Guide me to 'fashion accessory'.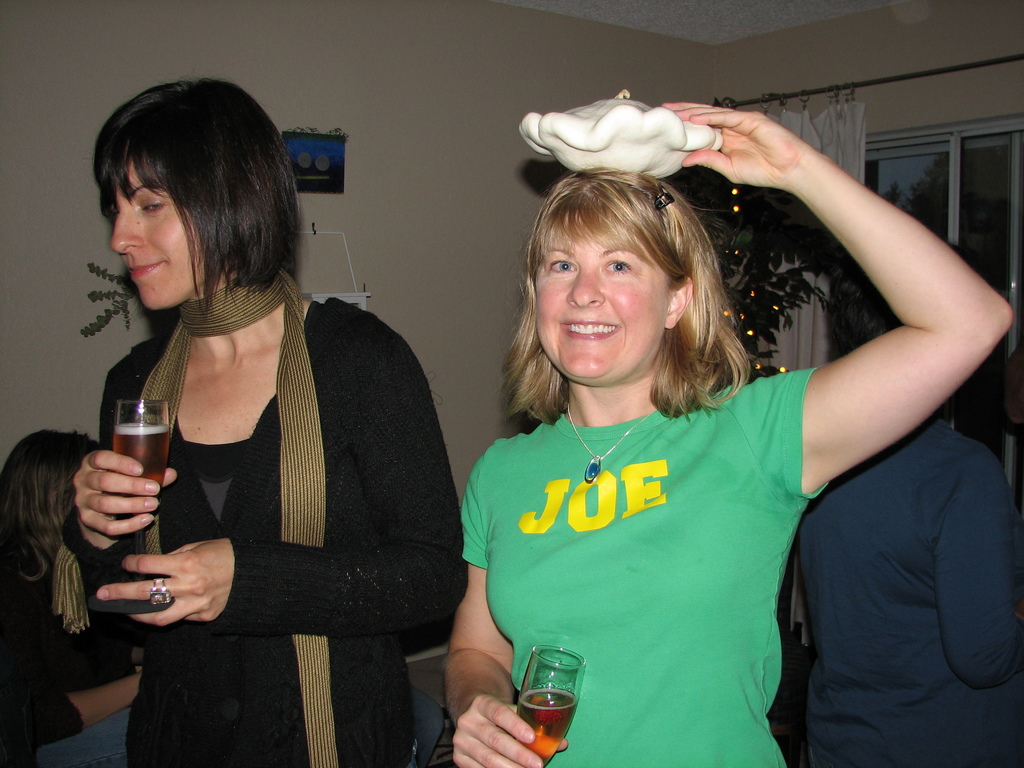
Guidance: 560:402:659:483.
